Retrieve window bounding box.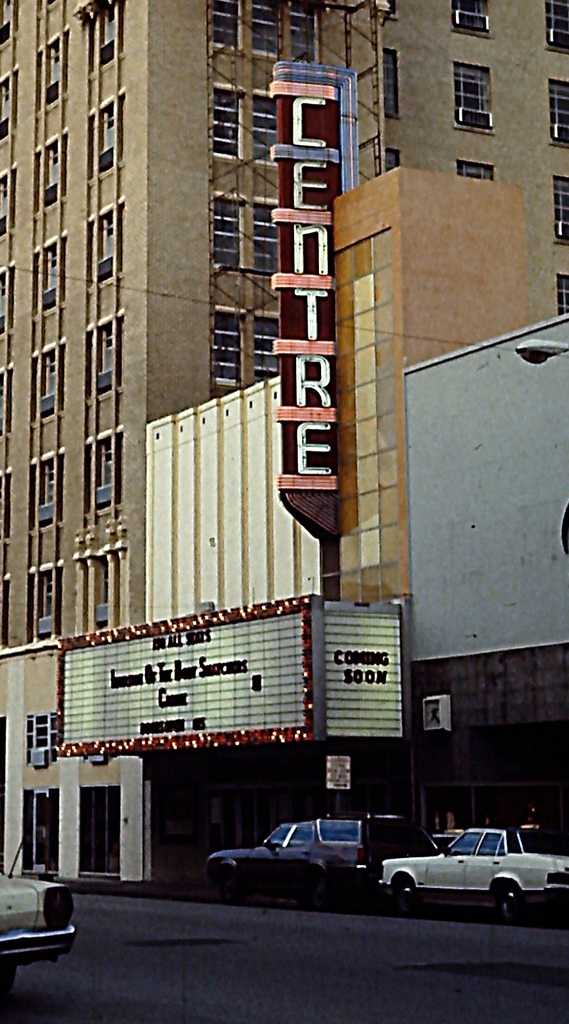
Bounding box: (554,276,568,313).
